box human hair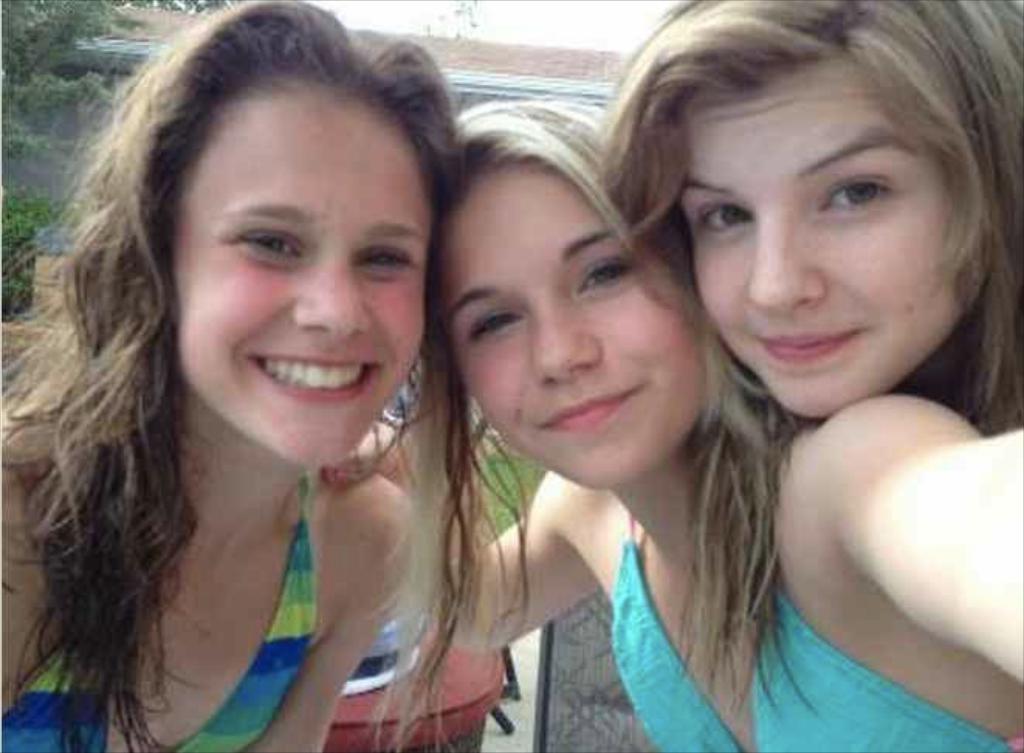
detection(600, 0, 1022, 432)
